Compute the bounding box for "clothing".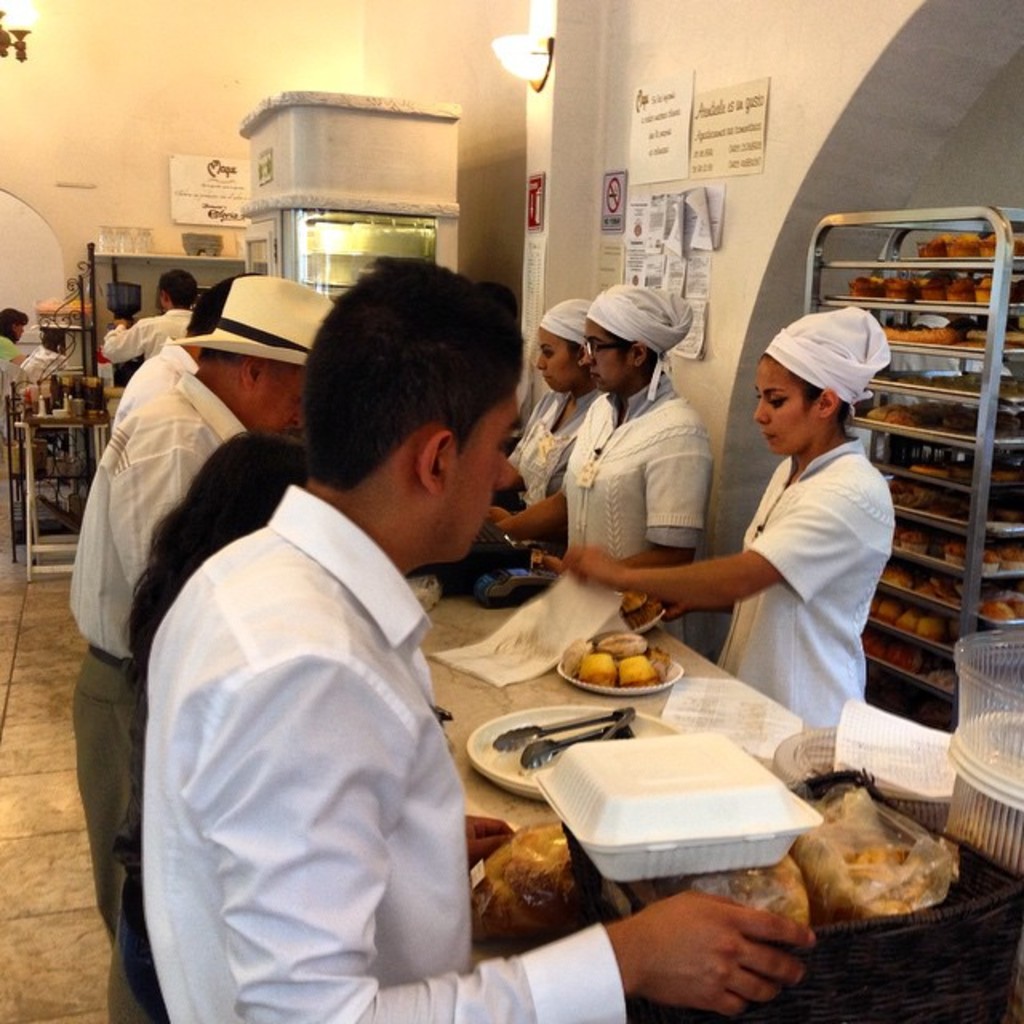
x1=18 y1=341 x2=82 y2=405.
